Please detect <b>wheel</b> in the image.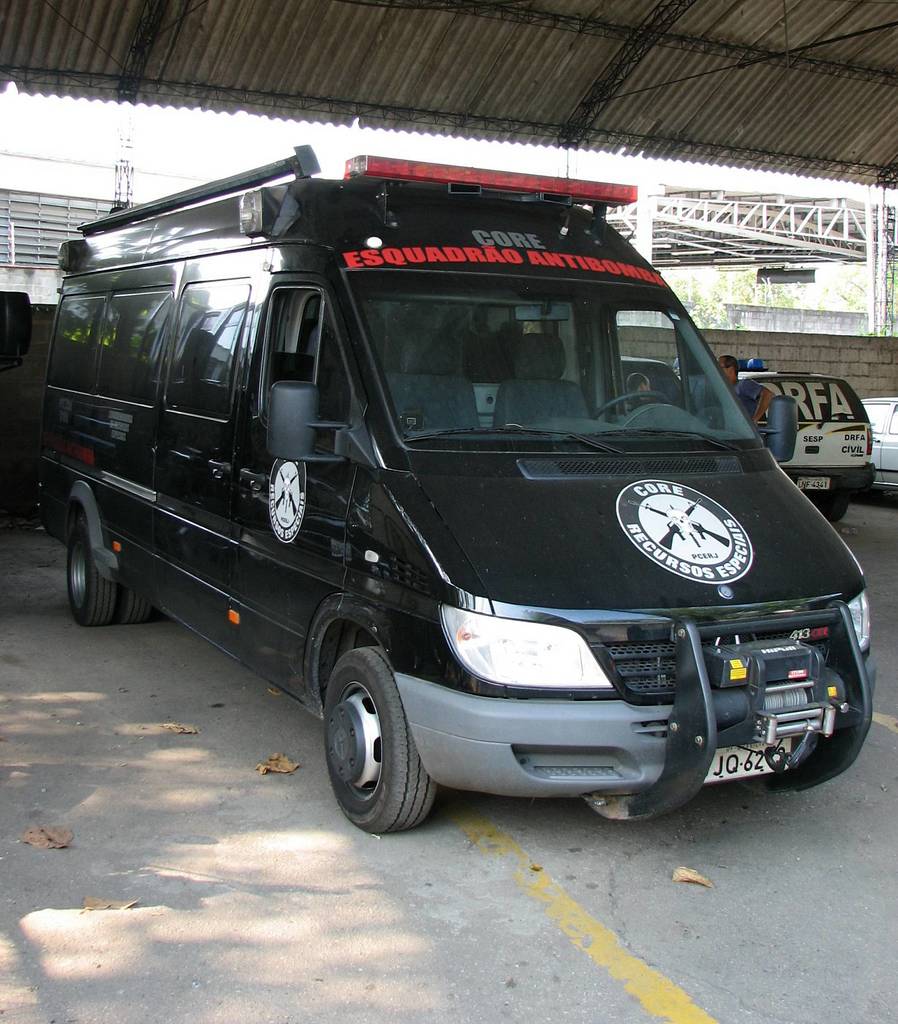
bbox=[62, 505, 111, 627].
